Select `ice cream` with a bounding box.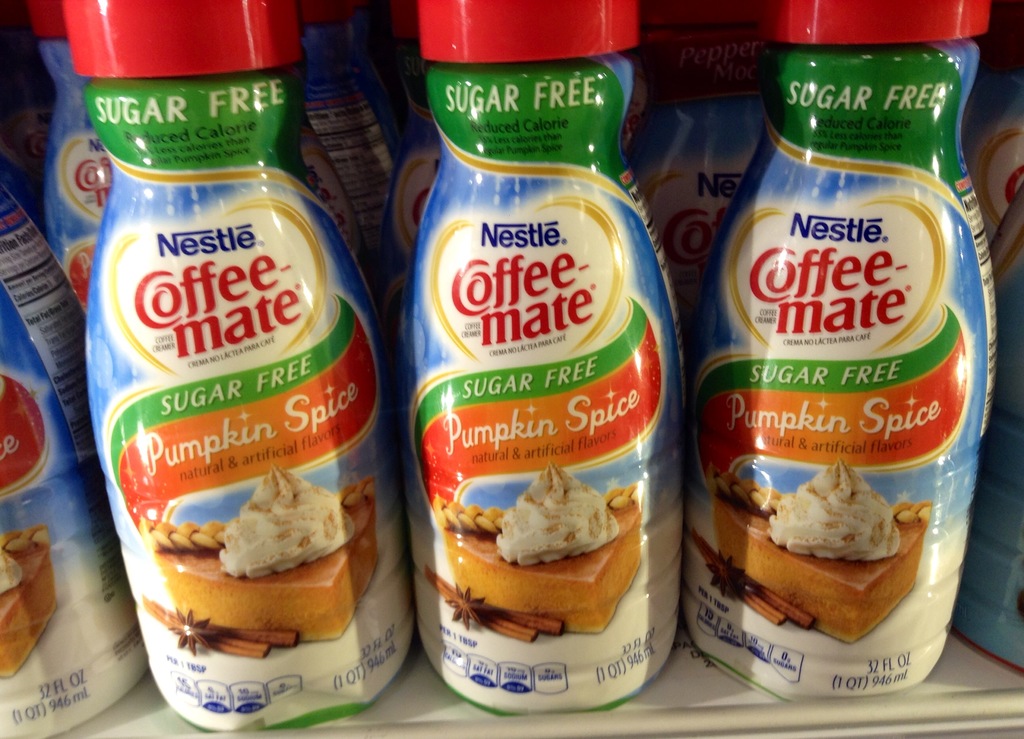
<box>499,486,622,587</box>.
